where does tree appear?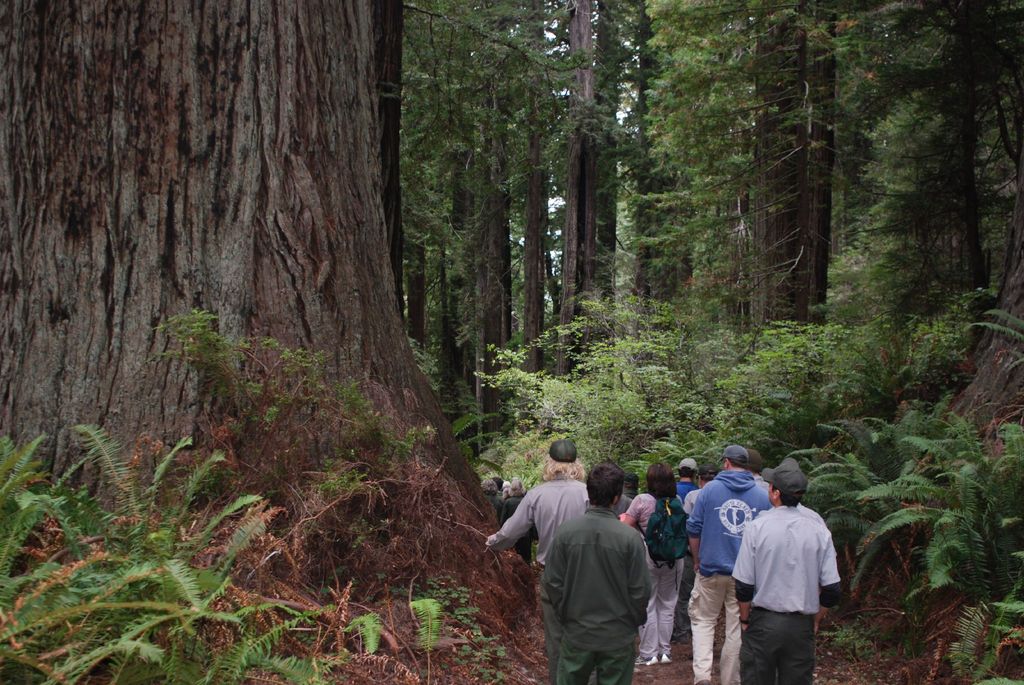
Appears at 730 0 837 374.
